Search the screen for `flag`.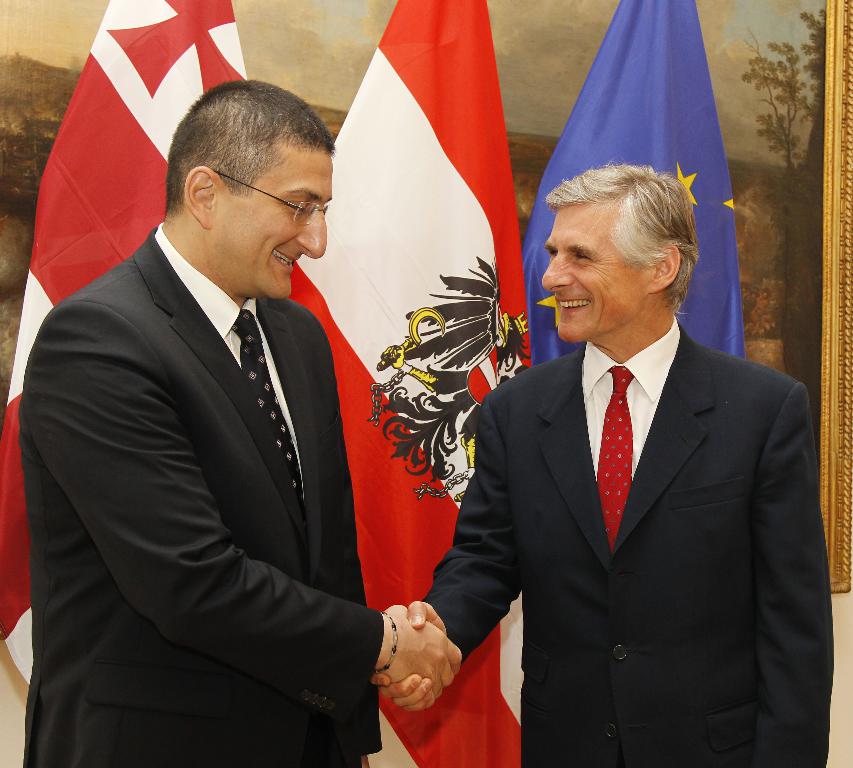
Found at BBox(326, 0, 529, 767).
